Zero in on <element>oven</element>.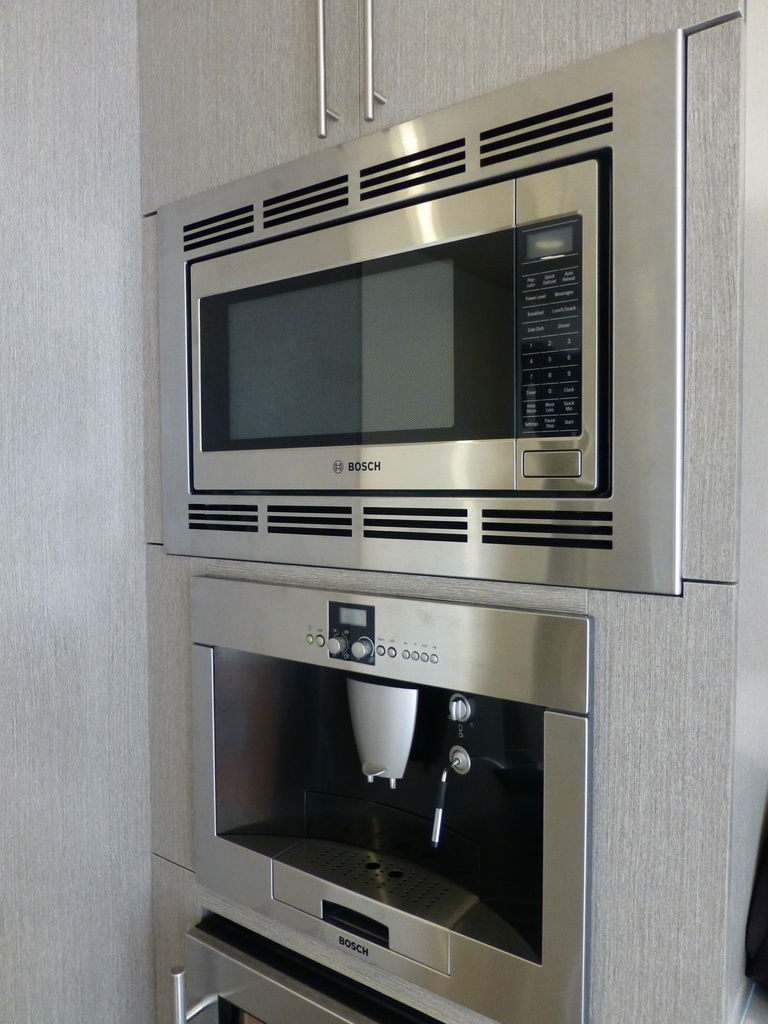
Zeroed in: bbox=(192, 168, 596, 497).
